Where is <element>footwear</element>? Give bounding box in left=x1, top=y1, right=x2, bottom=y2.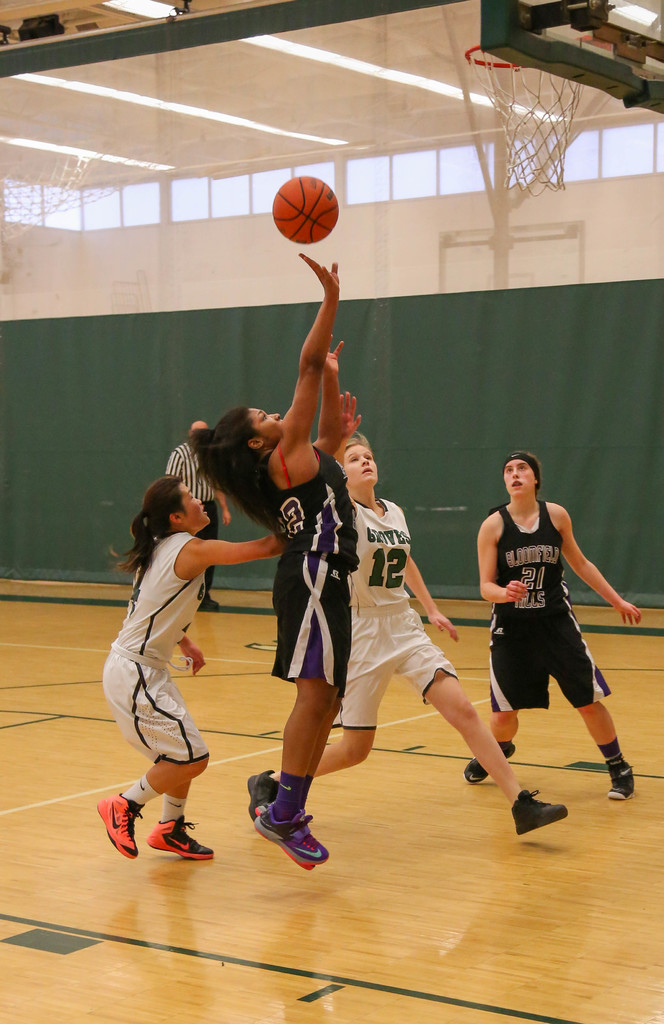
left=150, top=812, right=215, bottom=860.
